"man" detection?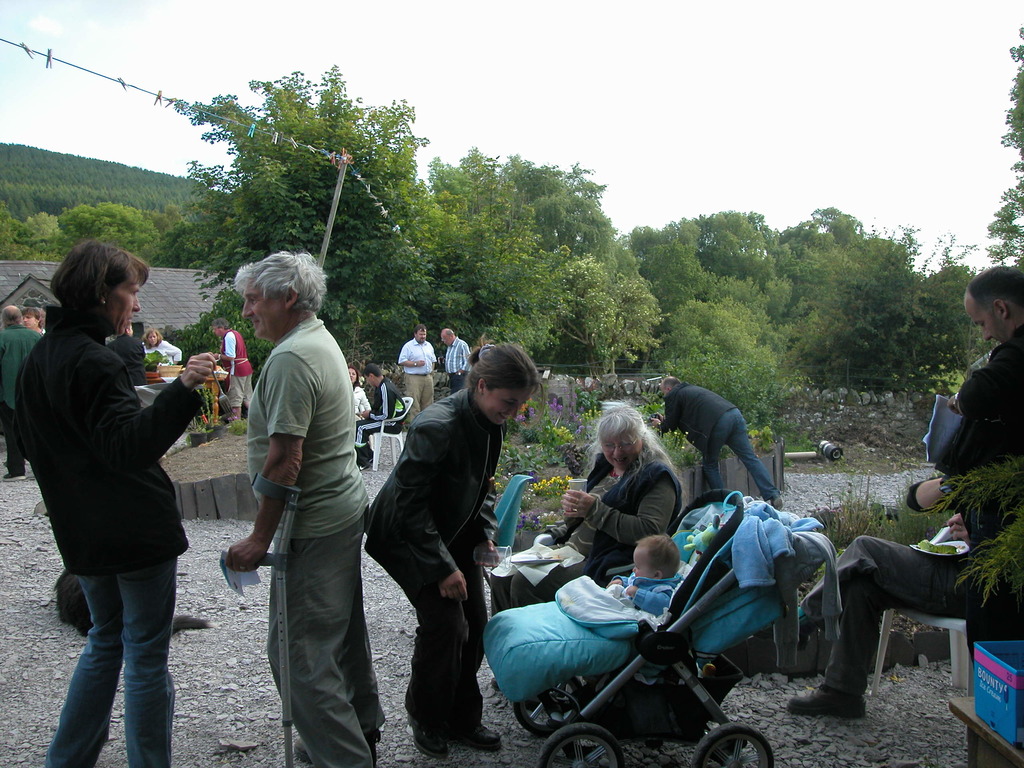
(214,267,383,755)
